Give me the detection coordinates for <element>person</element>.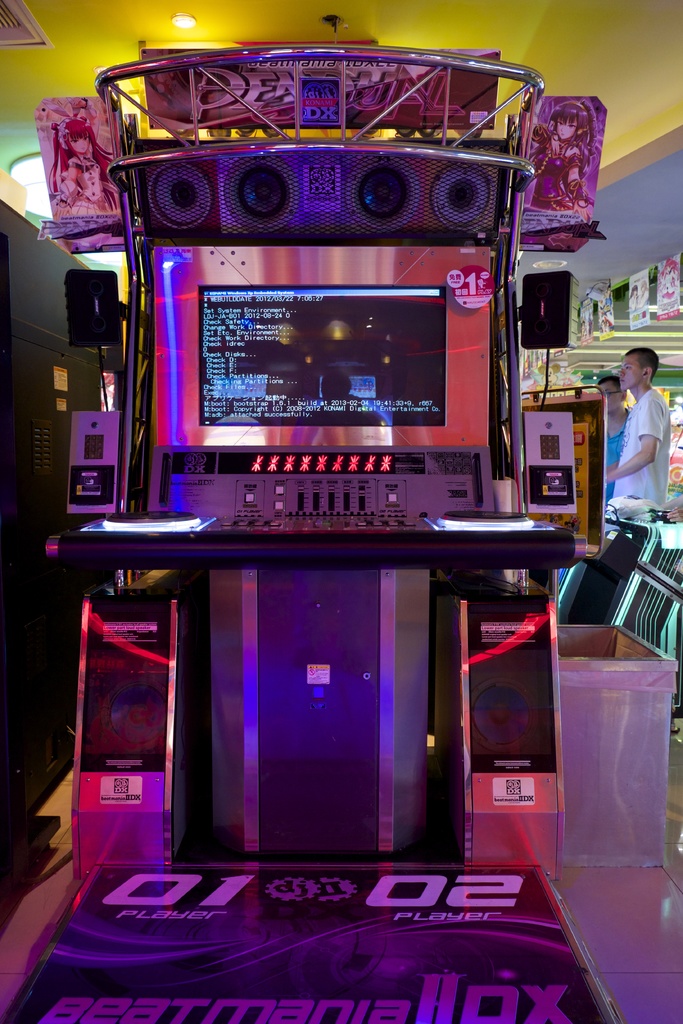
select_region(598, 374, 630, 495).
